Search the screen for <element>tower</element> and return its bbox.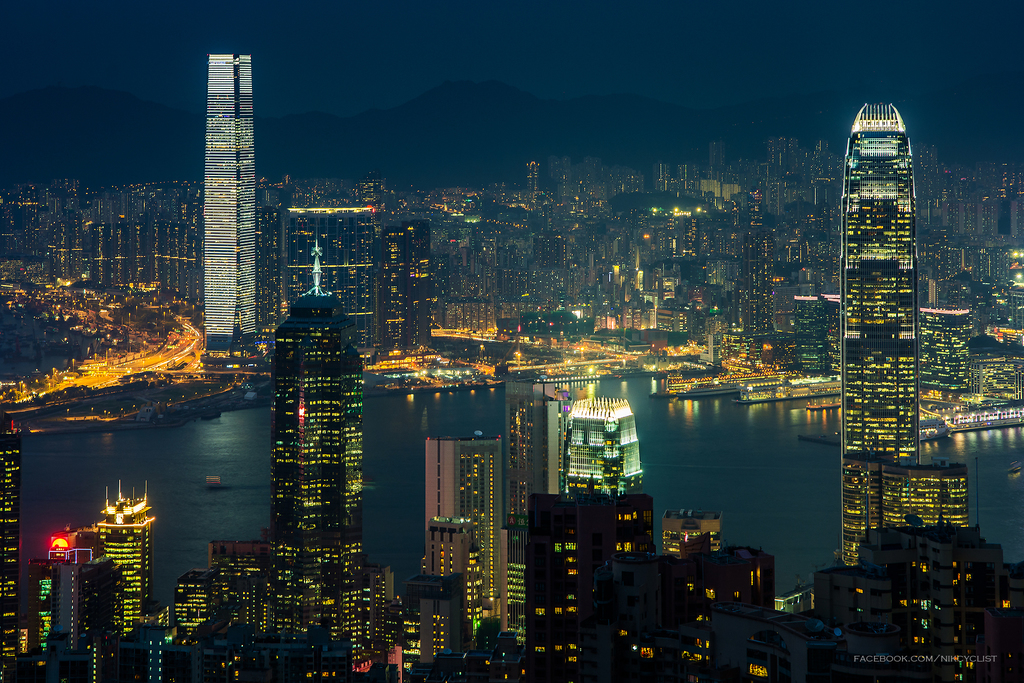
Found: 171/44/276/315.
